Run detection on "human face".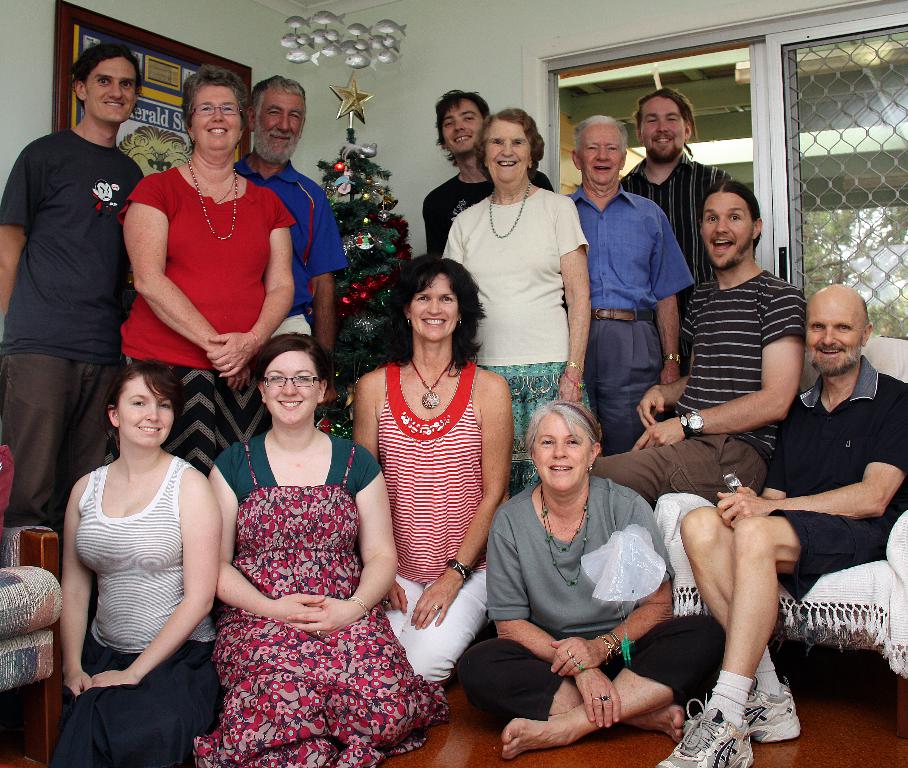
Result: pyautogui.locateOnScreen(438, 93, 478, 151).
